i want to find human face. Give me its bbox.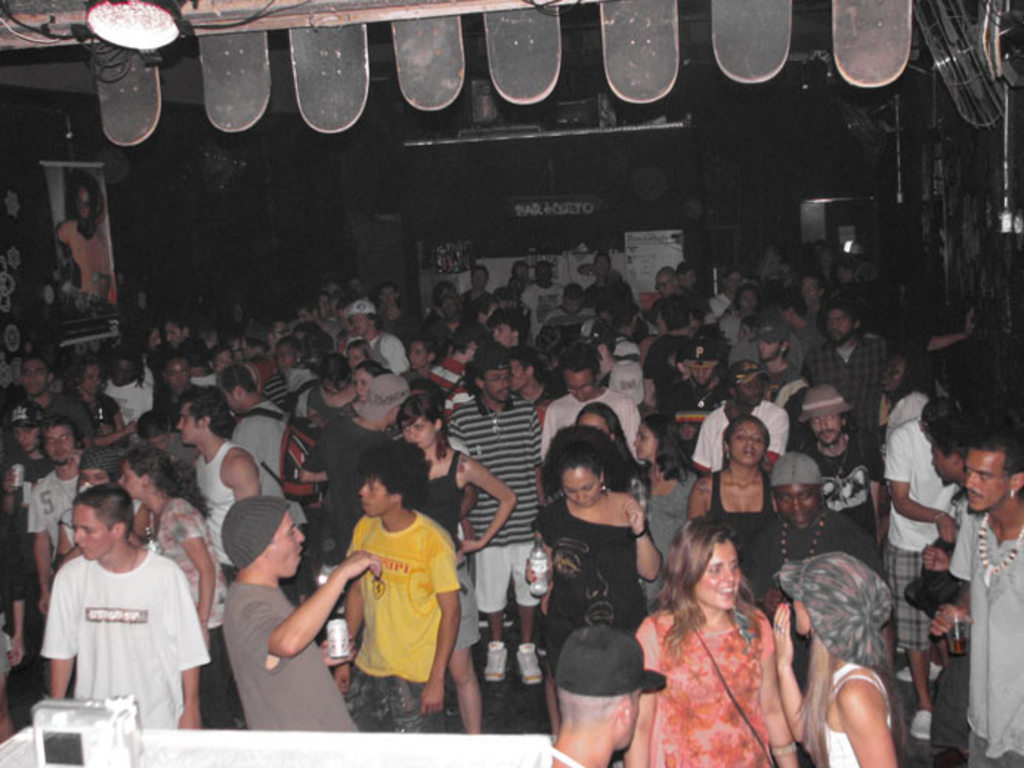
bbox=[562, 465, 600, 510].
